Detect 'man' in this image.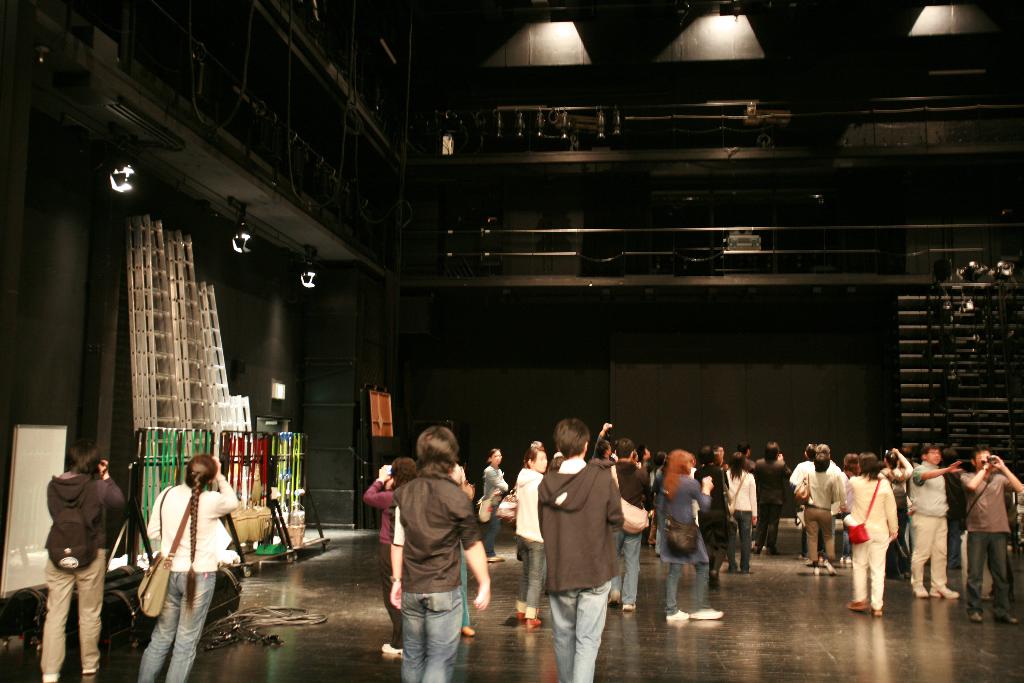
Detection: <region>908, 441, 958, 599</region>.
